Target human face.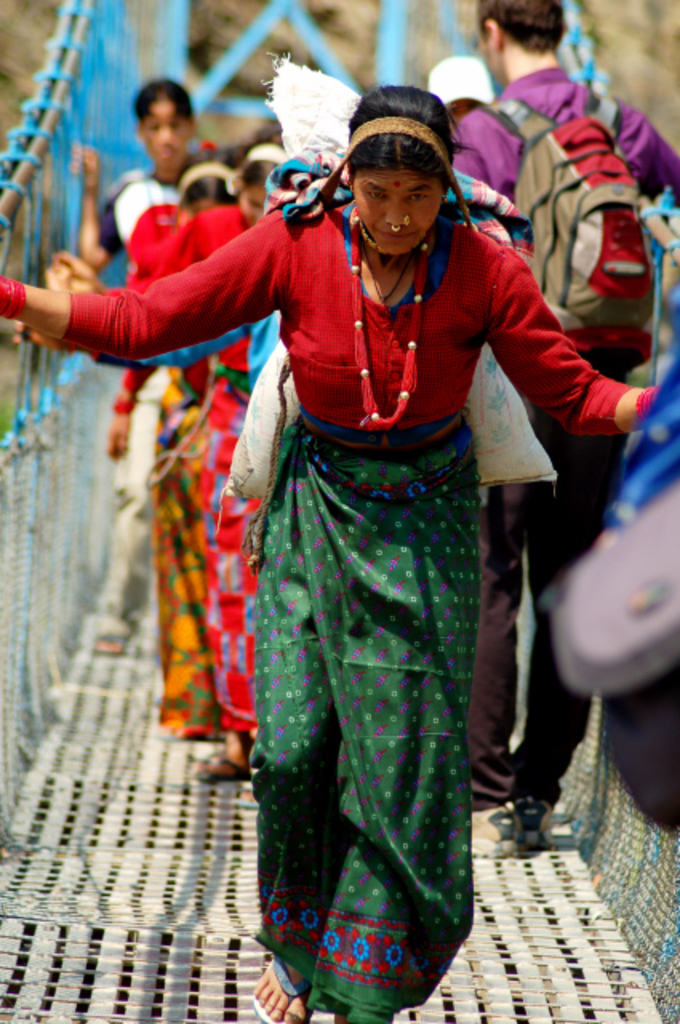
Target region: detection(354, 166, 438, 253).
